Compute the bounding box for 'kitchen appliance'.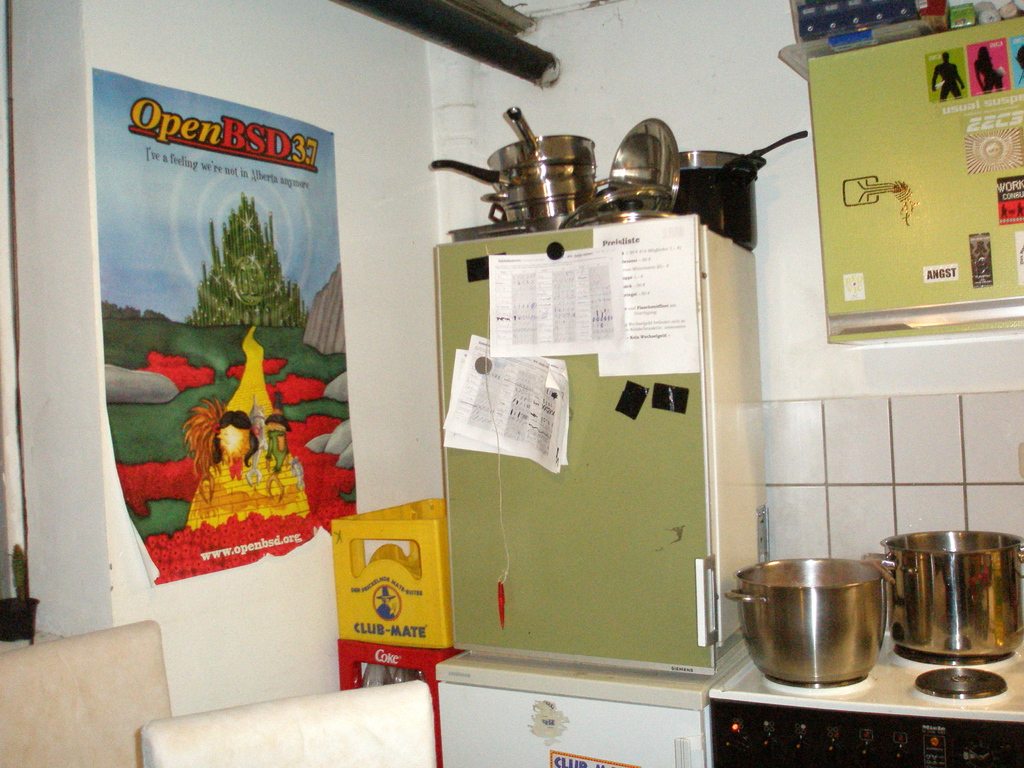
884:528:1023:659.
